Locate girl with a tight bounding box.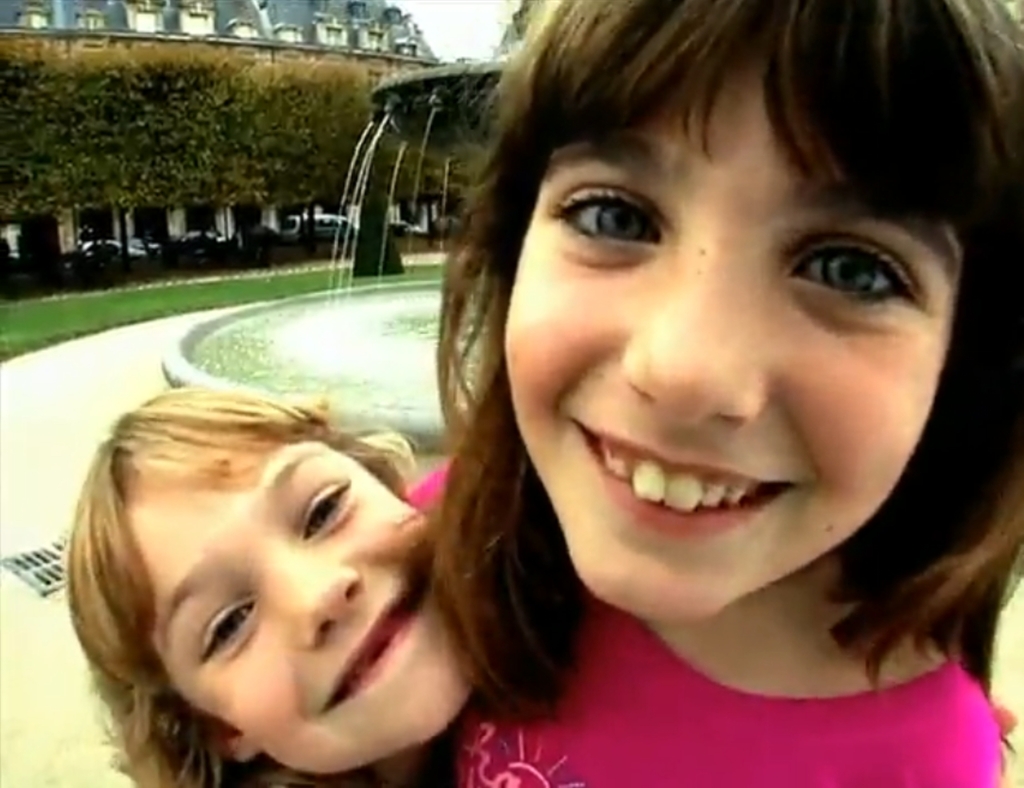
<box>405,0,1023,787</box>.
